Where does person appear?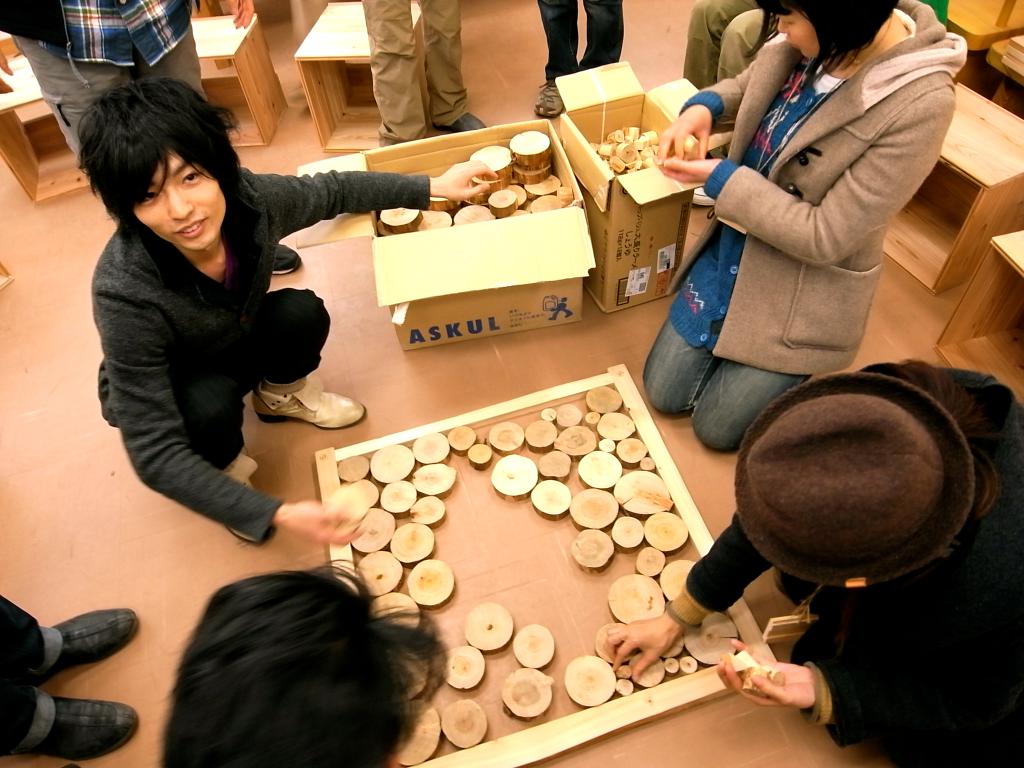
Appears at [left=157, top=557, right=451, bottom=767].
